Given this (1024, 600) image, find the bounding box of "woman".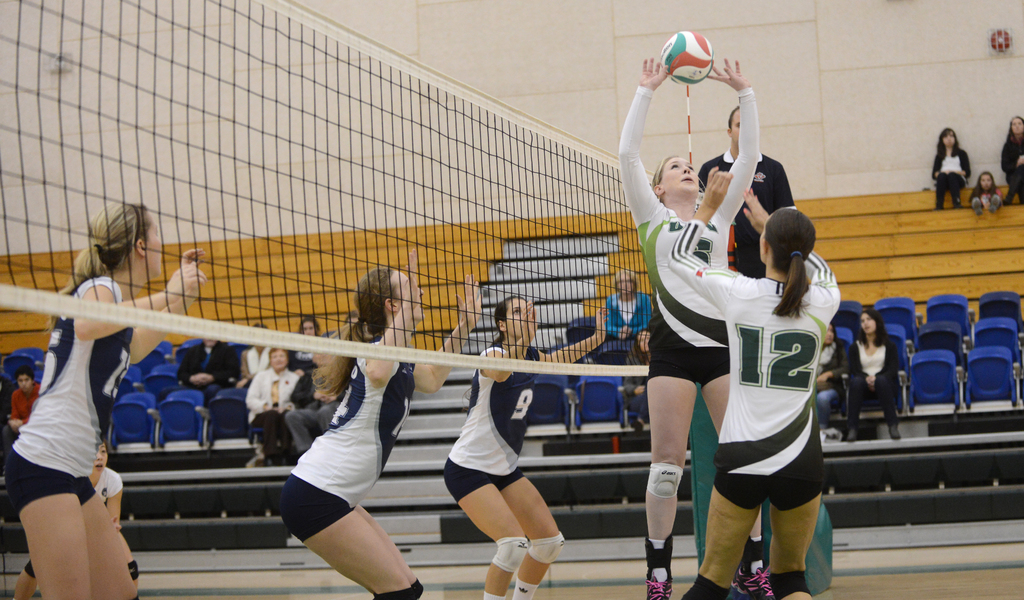
[left=444, top=293, right=611, bottom=599].
